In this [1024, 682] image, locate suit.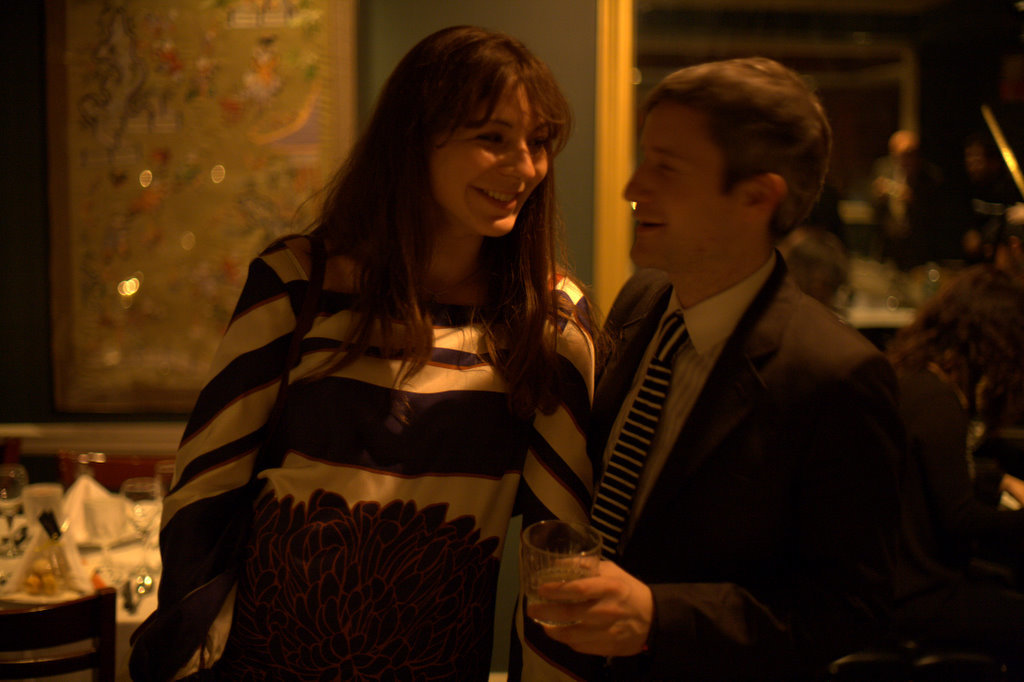
Bounding box: <bbox>511, 259, 899, 681</bbox>.
